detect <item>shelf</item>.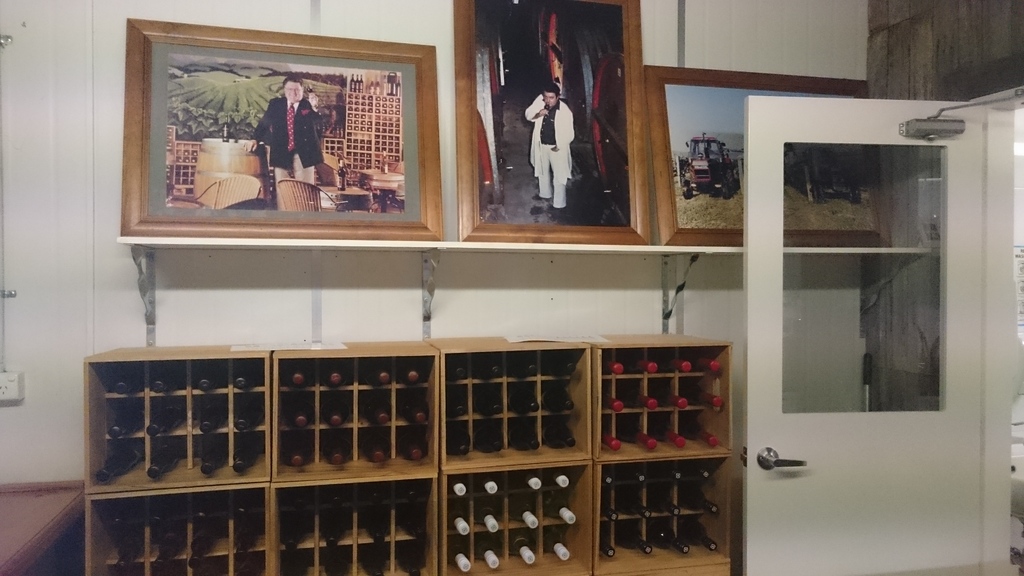
Detected at (271,344,436,482).
